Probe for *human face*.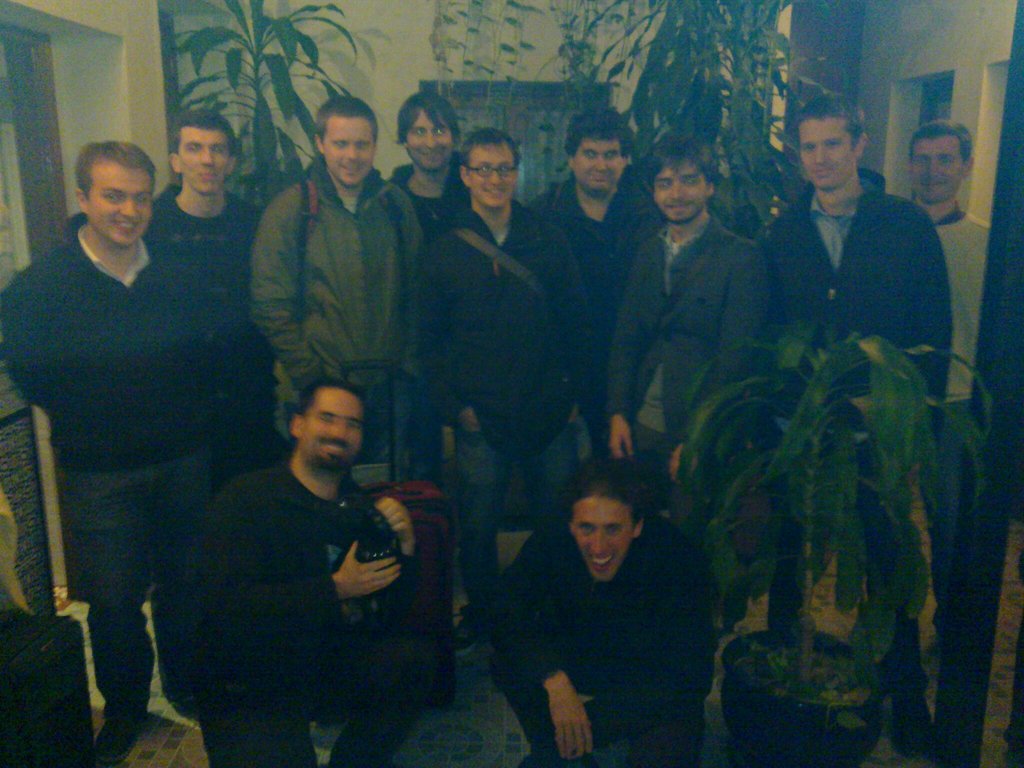
Probe result: (302,388,365,471).
